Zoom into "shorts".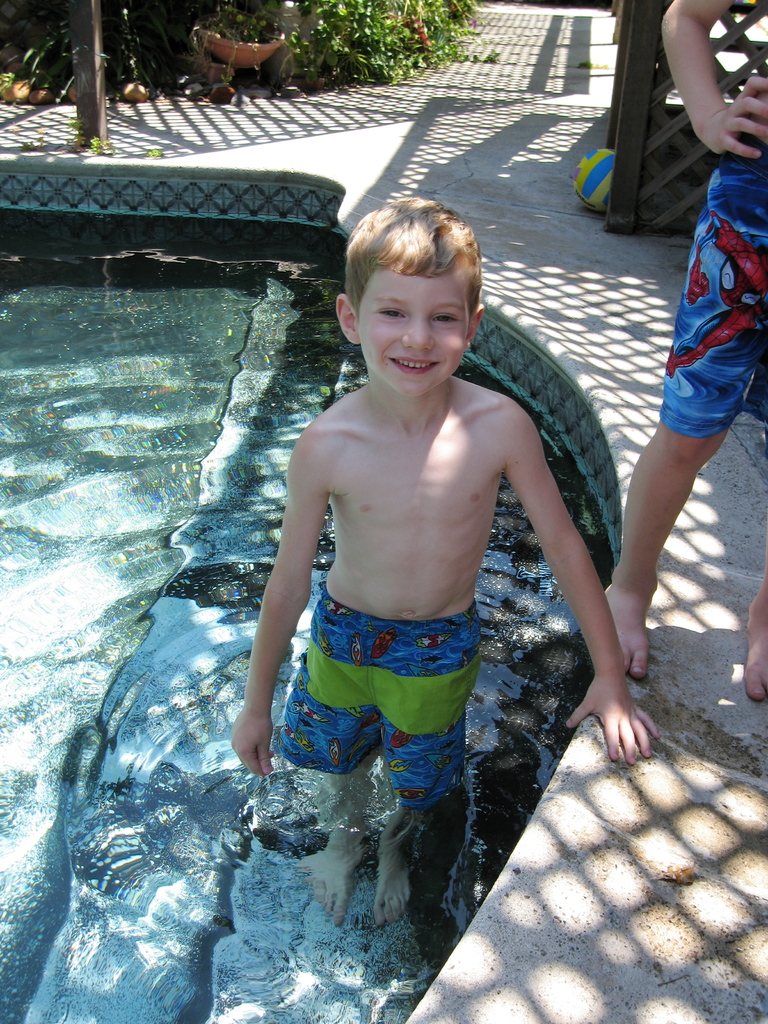
Zoom target: <bbox>280, 587, 483, 812</bbox>.
